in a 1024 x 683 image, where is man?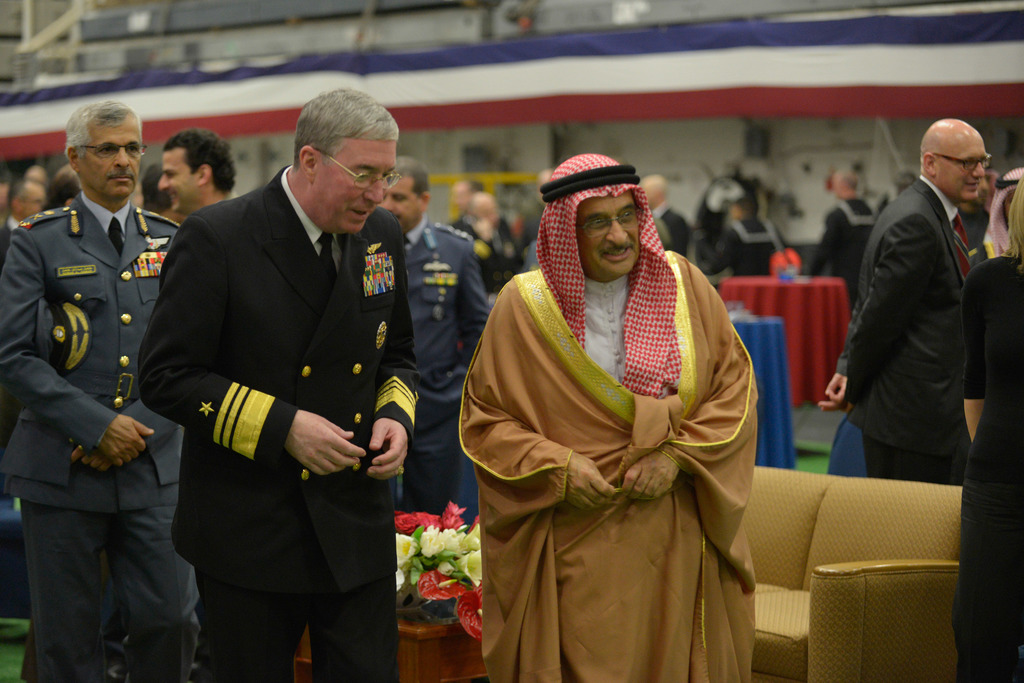
(818,117,1004,478).
